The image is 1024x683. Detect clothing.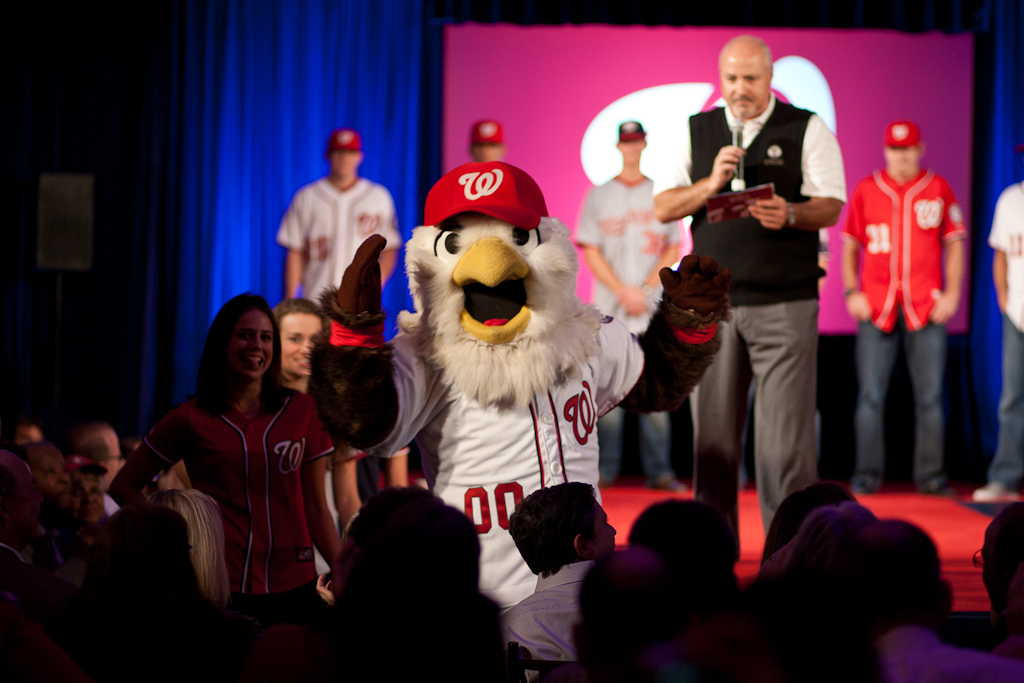
Detection: 1 541 31 602.
